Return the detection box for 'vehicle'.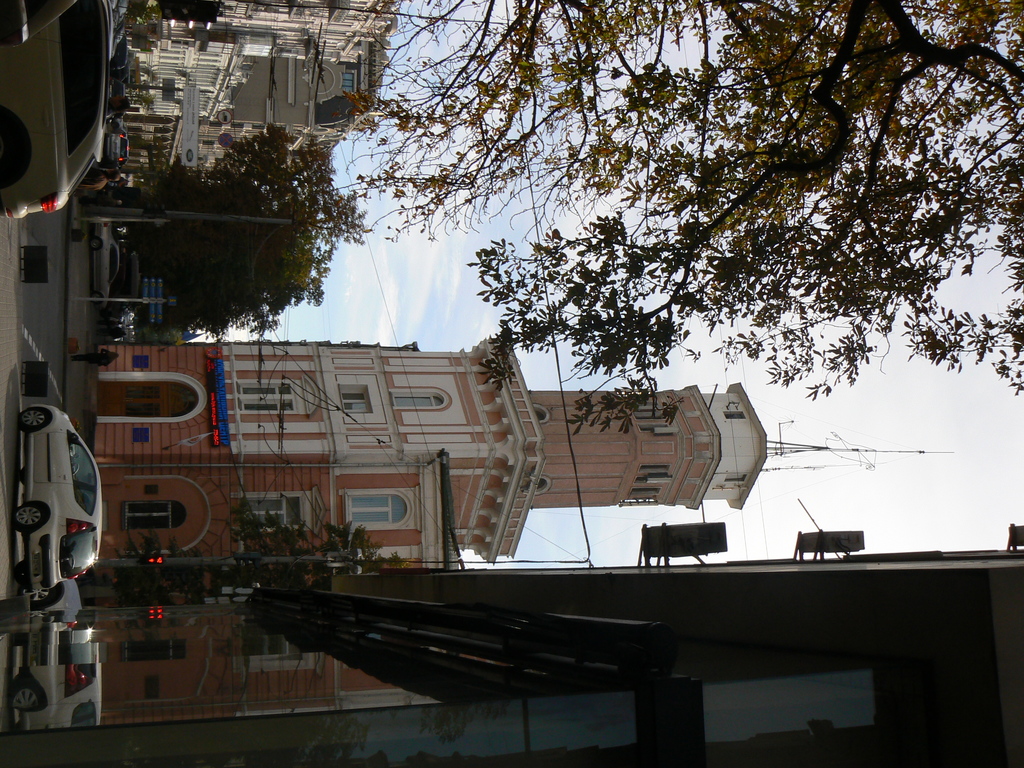
<region>12, 626, 104, 728</region>.
